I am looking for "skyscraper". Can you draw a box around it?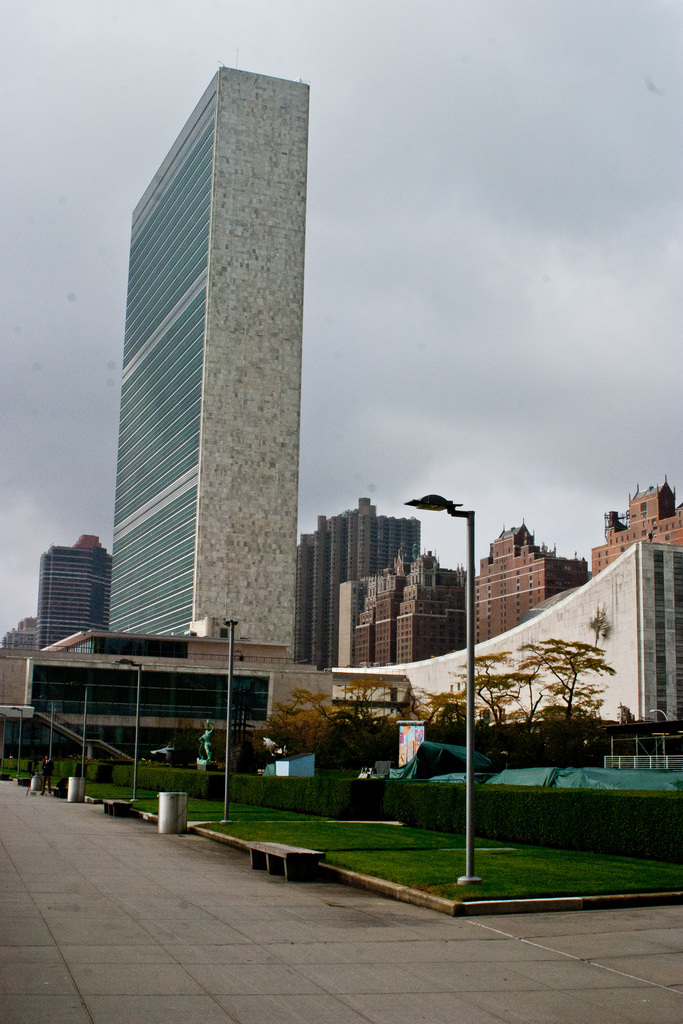
Sure, the bounding box is select_region(347, 559, 486, 675).
